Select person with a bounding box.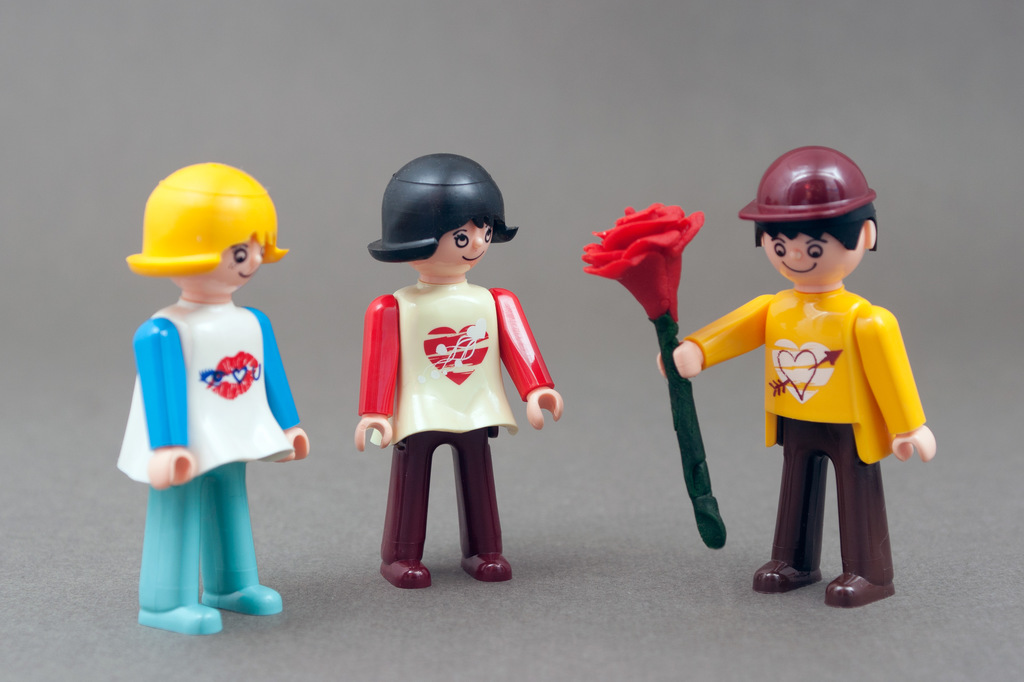
<bbox>351, 152, 566, 587</bbox>.
